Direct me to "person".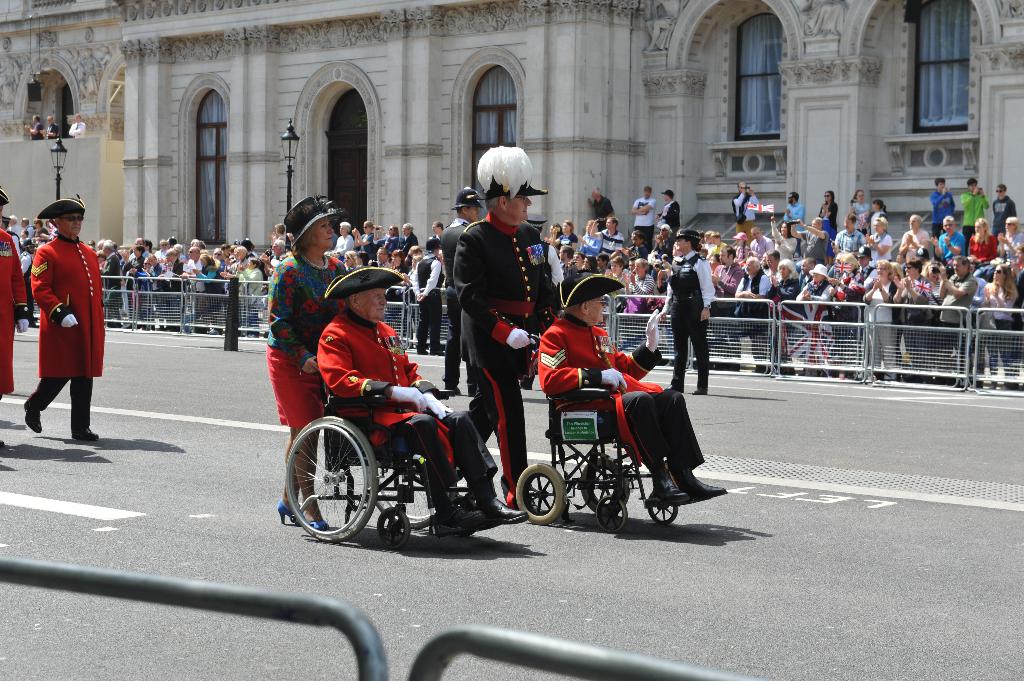
Direction: bbox=(662, 225, 707, 399).
